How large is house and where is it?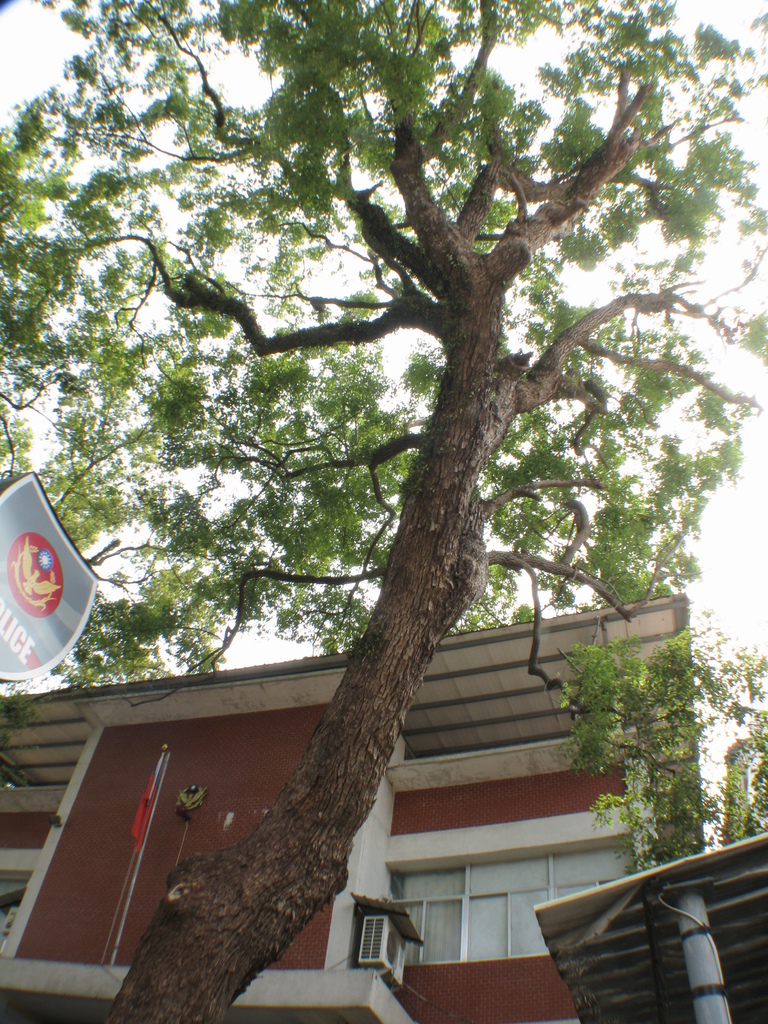
Bounding box: bbox=(0, 584, 700, 1023).
